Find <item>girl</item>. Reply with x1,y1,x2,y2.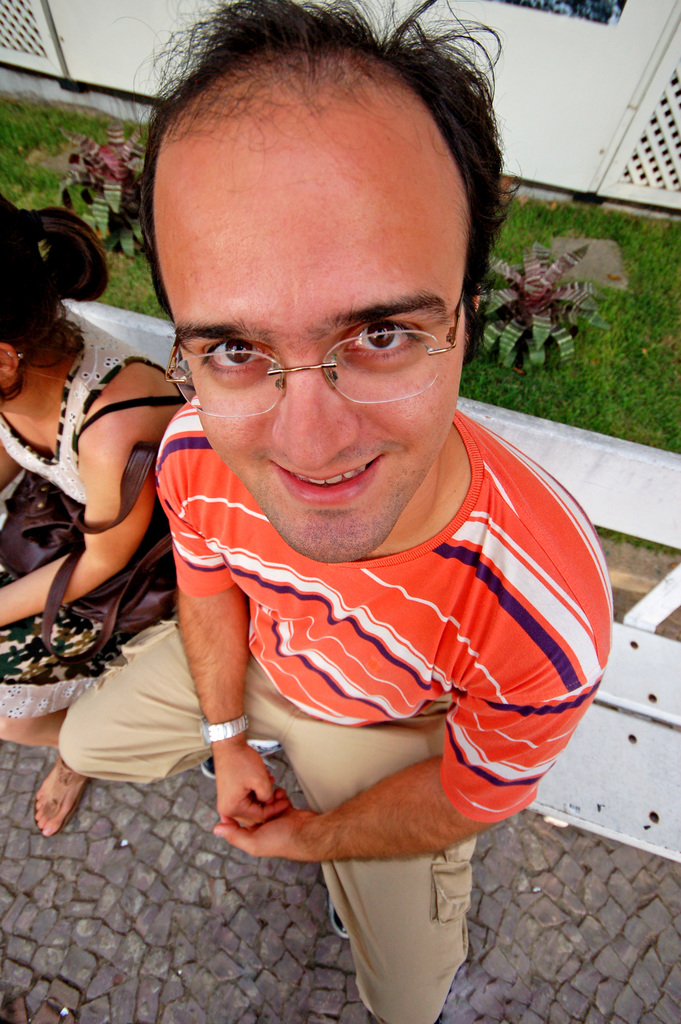
0,194,183,840.
